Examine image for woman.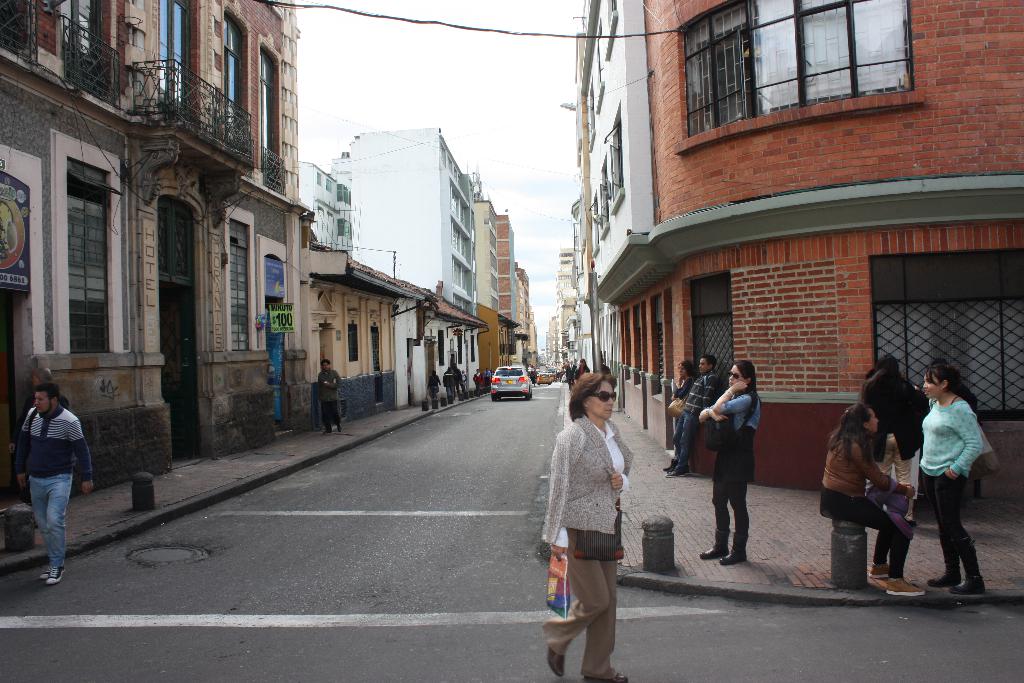
Examination result: rect(543, 368, 637, 682).
